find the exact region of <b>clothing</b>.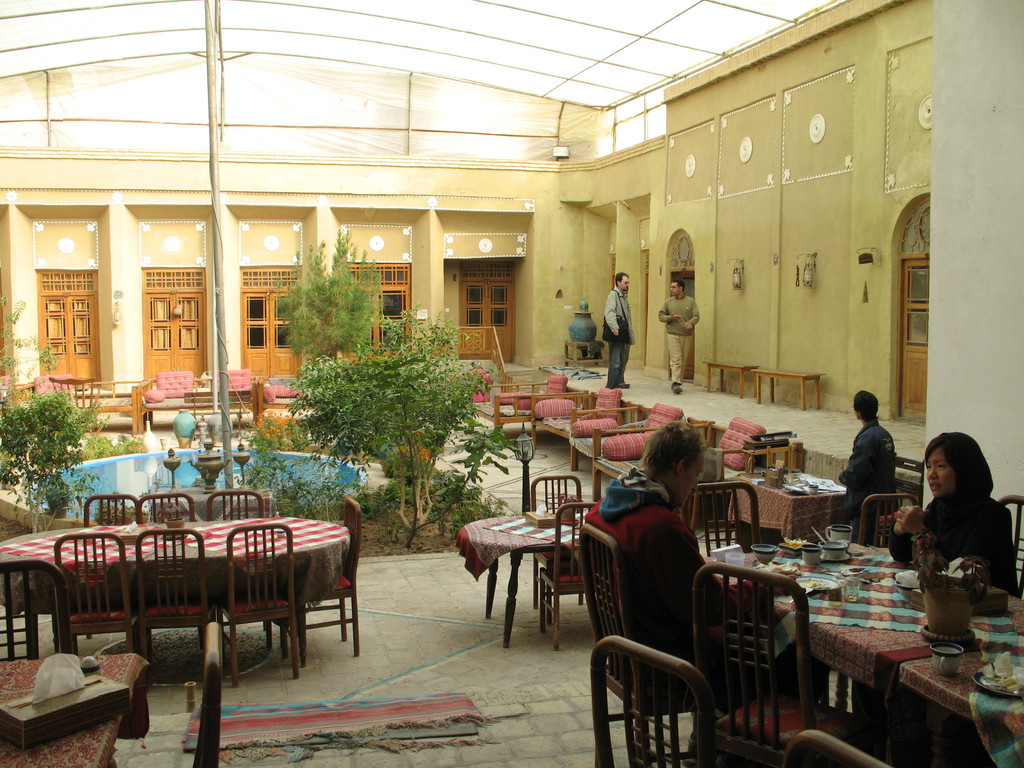
Exact region: (x1=599, y1=286, x2=629, y2=396).
